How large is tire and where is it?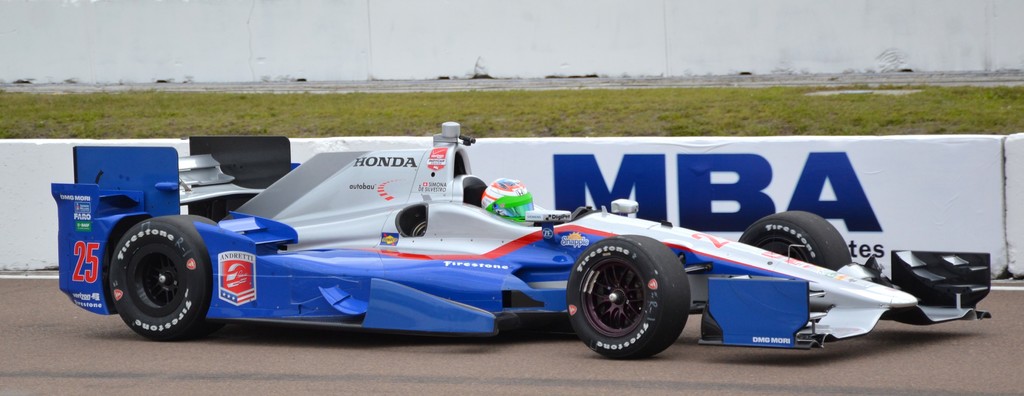
Bounding box: BBox(732, 211, 852, 272).
